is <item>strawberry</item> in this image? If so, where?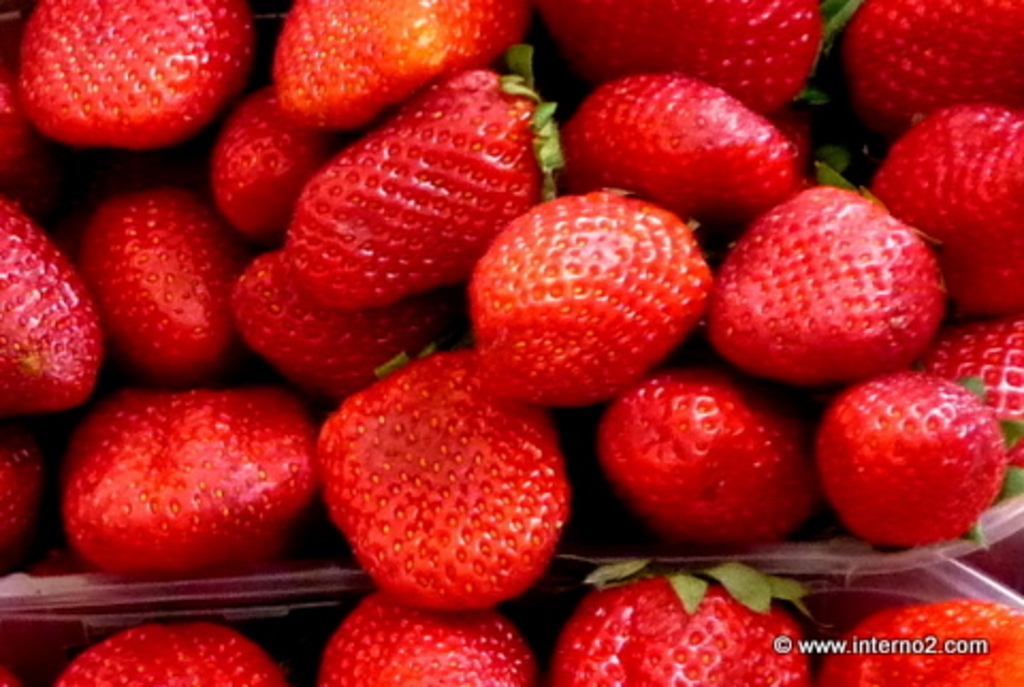
Yes, at Rect(316, 587, 533, 685).
